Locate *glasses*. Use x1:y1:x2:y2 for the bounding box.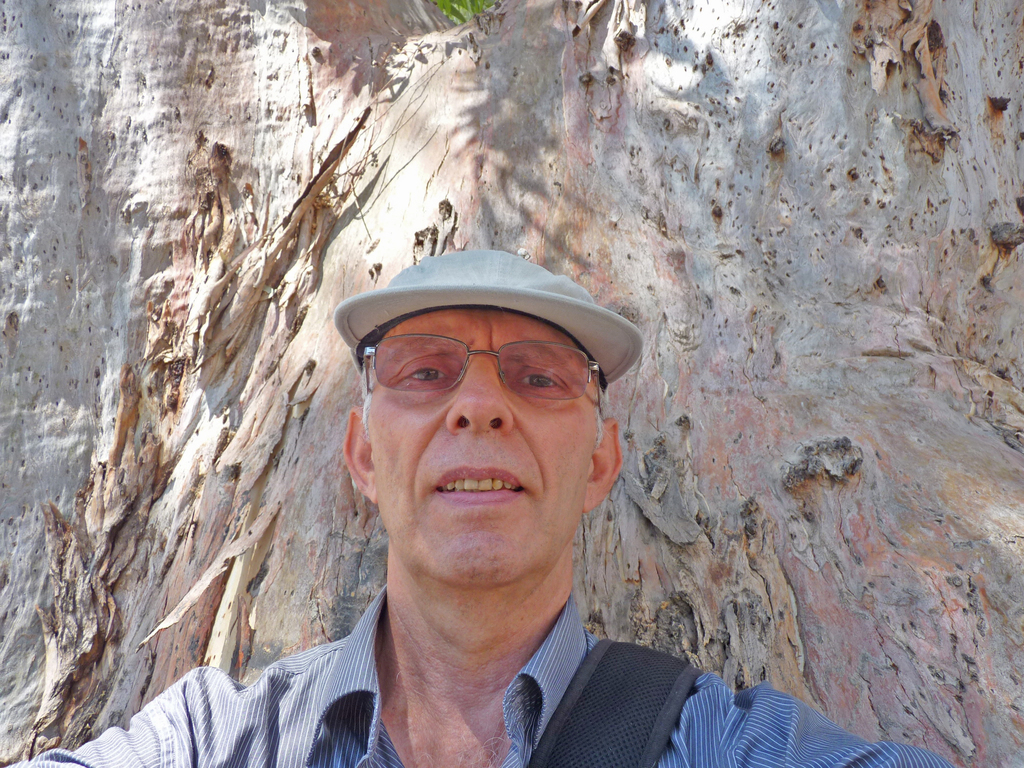
357:337:611:426.
